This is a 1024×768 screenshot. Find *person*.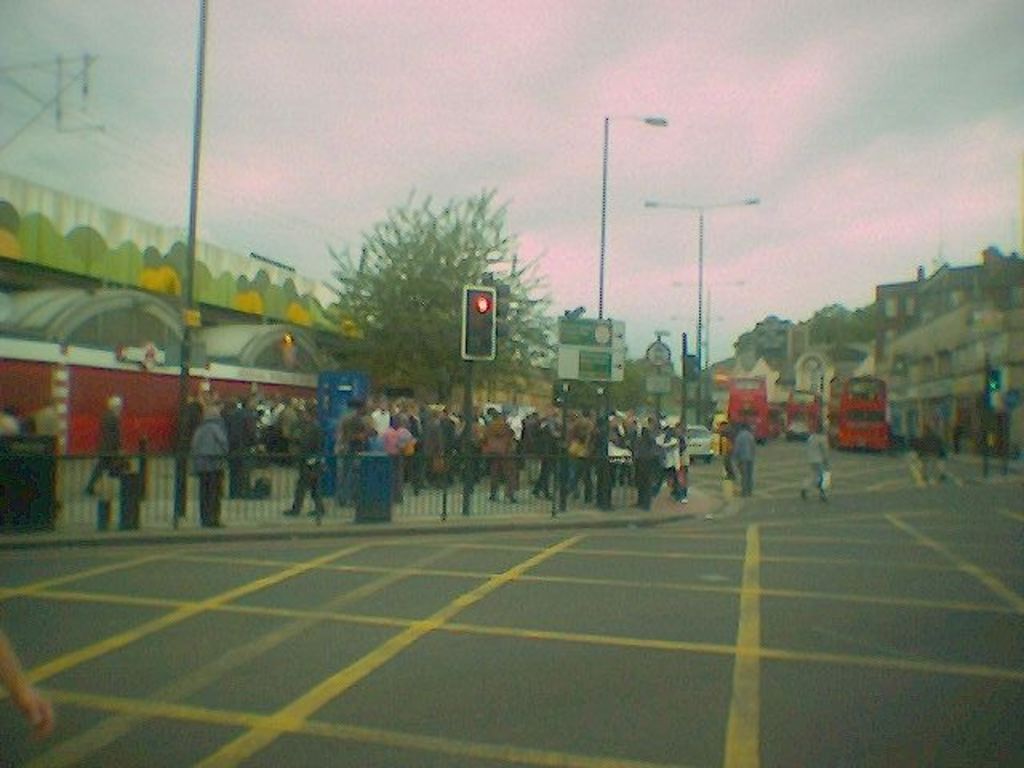
Bounding box: 186 405 229 533.
